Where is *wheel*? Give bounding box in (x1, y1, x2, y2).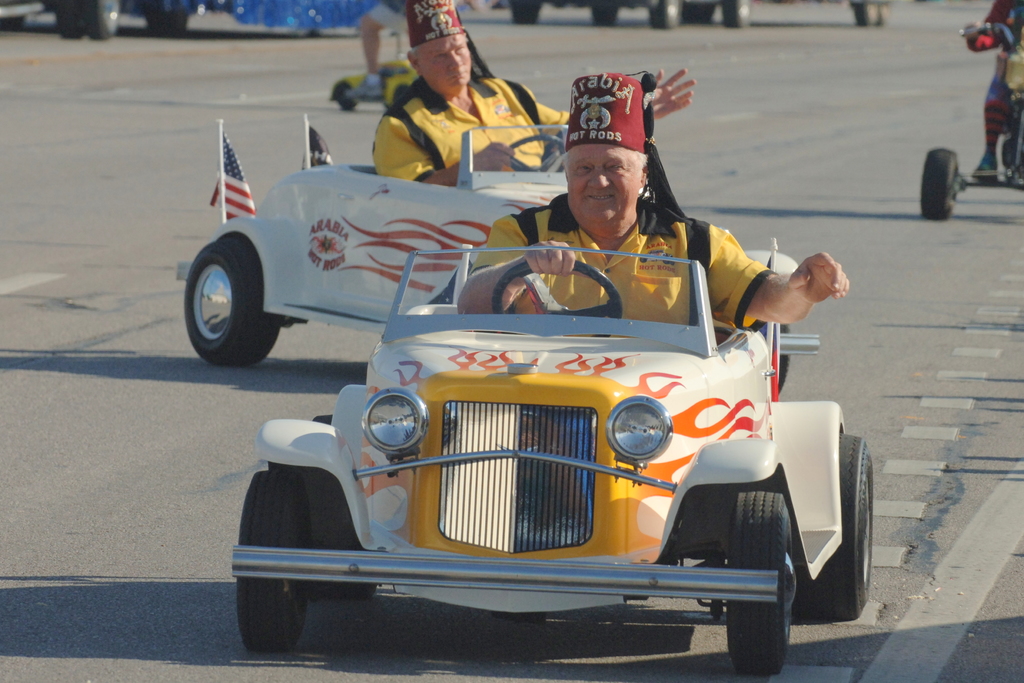
(725, 488, 797, 675).
